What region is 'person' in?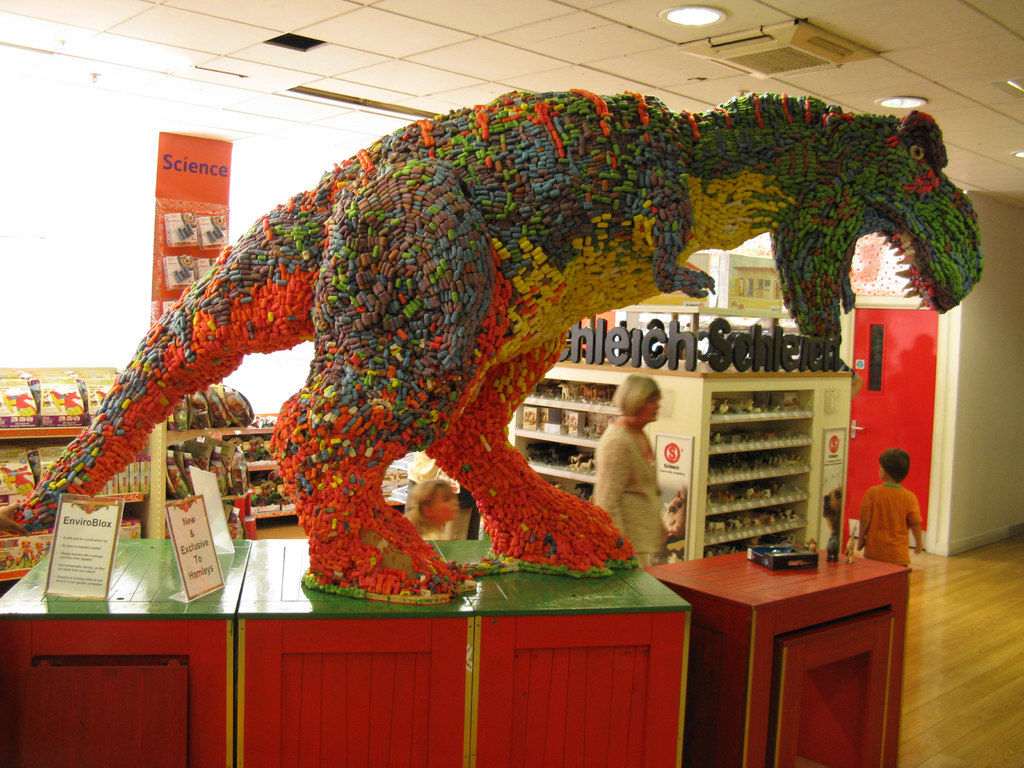
872 454 932 586.
